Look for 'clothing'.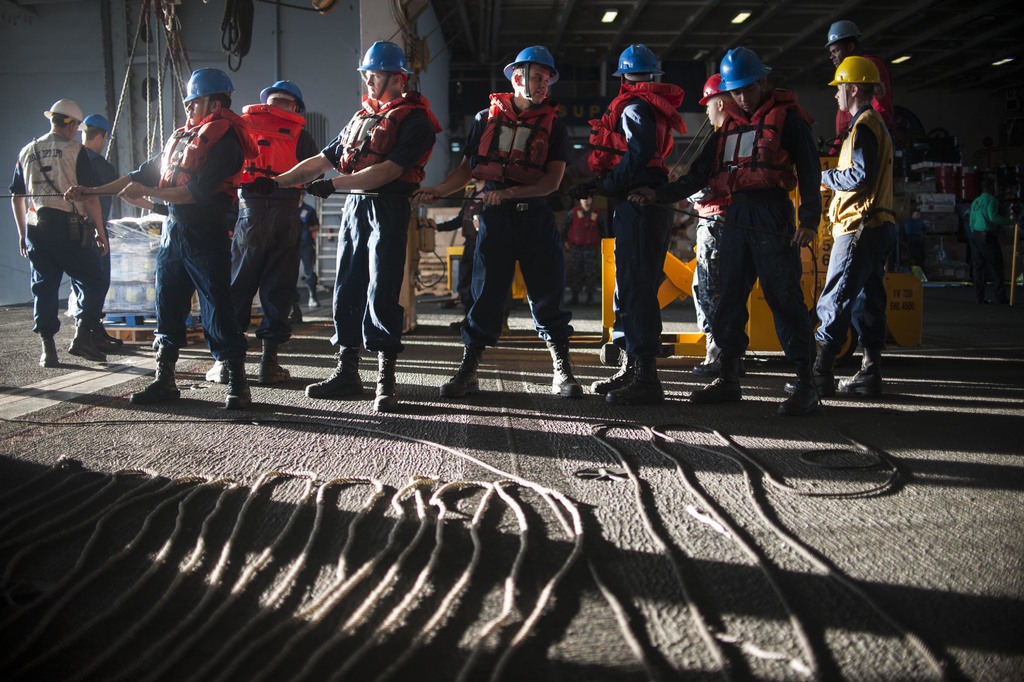
Found: [237, 100, 327, 353].
